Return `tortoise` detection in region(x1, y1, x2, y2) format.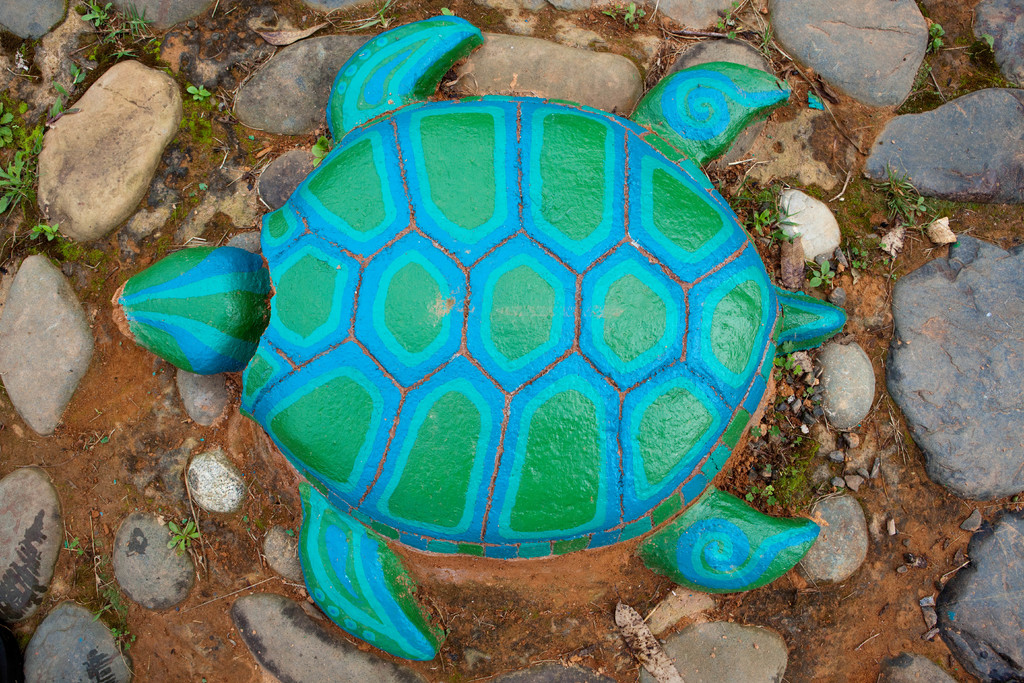
region(115, 14, 847, 657).
